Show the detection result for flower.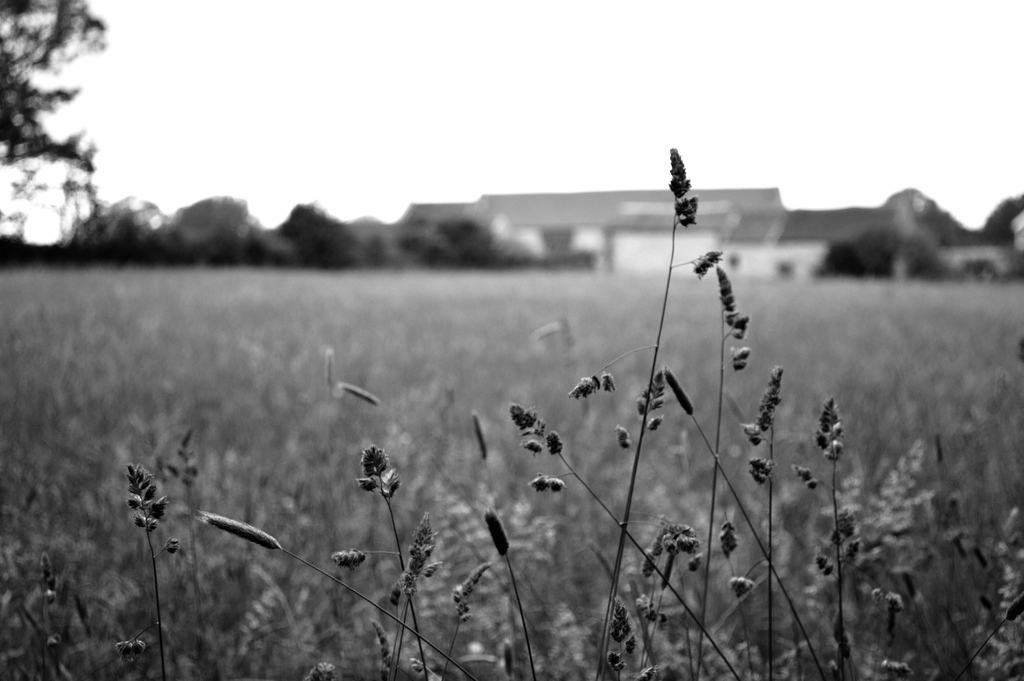
[716, 521, 740, 560].
